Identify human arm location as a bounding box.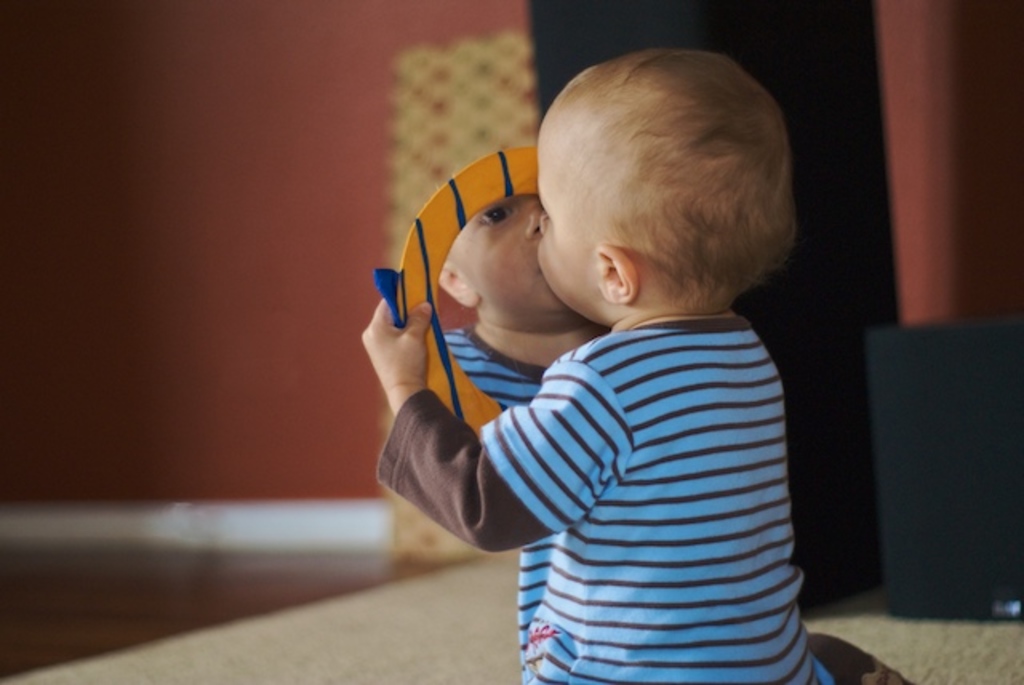
(354, 251, 606, 602).
